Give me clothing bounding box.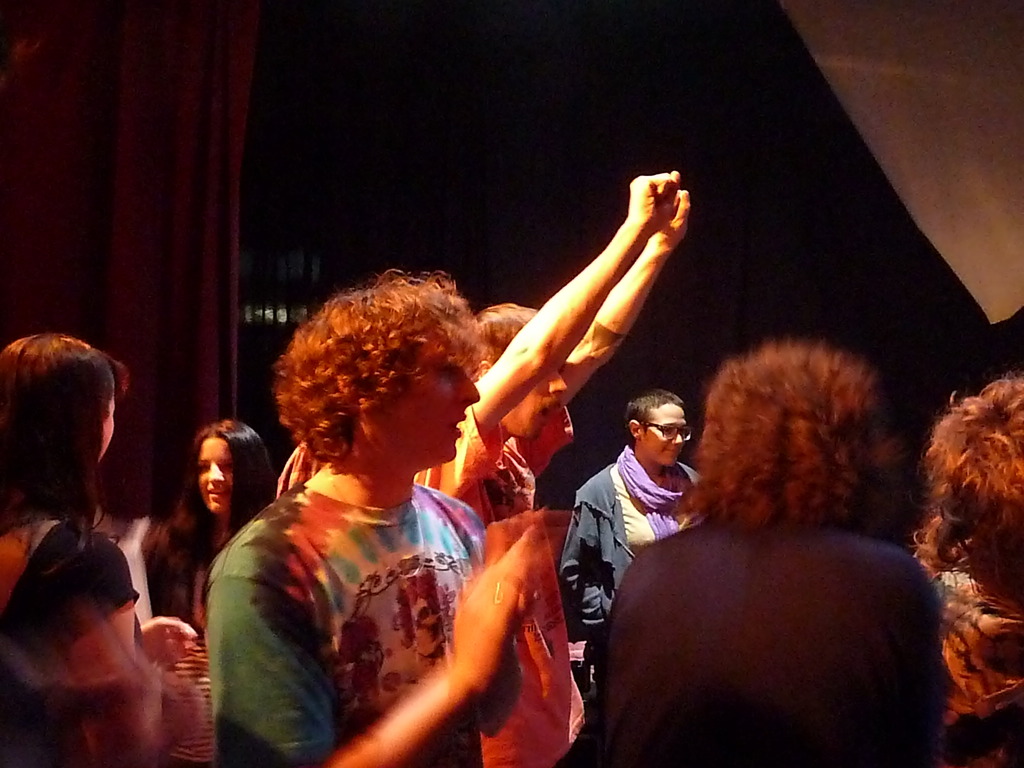
locate(408, 419, 540, 536).
